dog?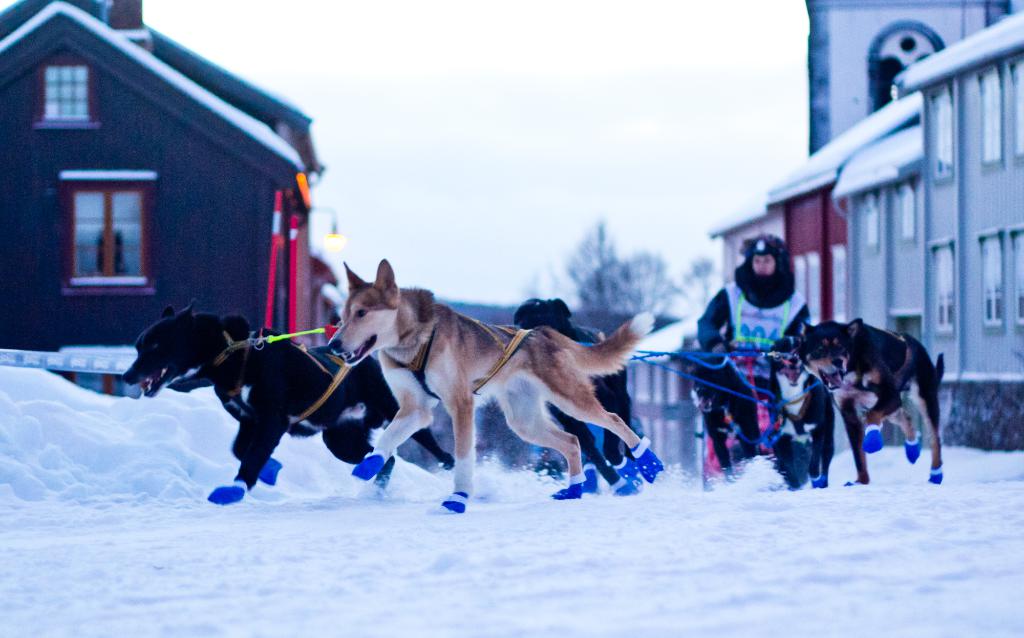
(770,332,834,488)
